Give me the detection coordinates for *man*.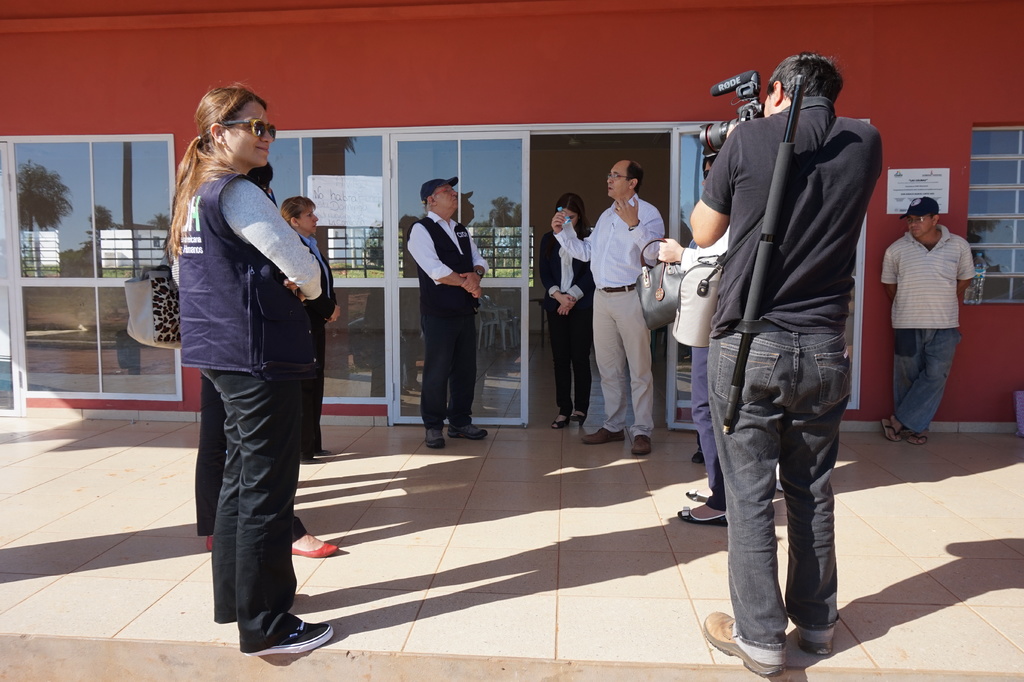
box=[876, 188, 977, 447].
